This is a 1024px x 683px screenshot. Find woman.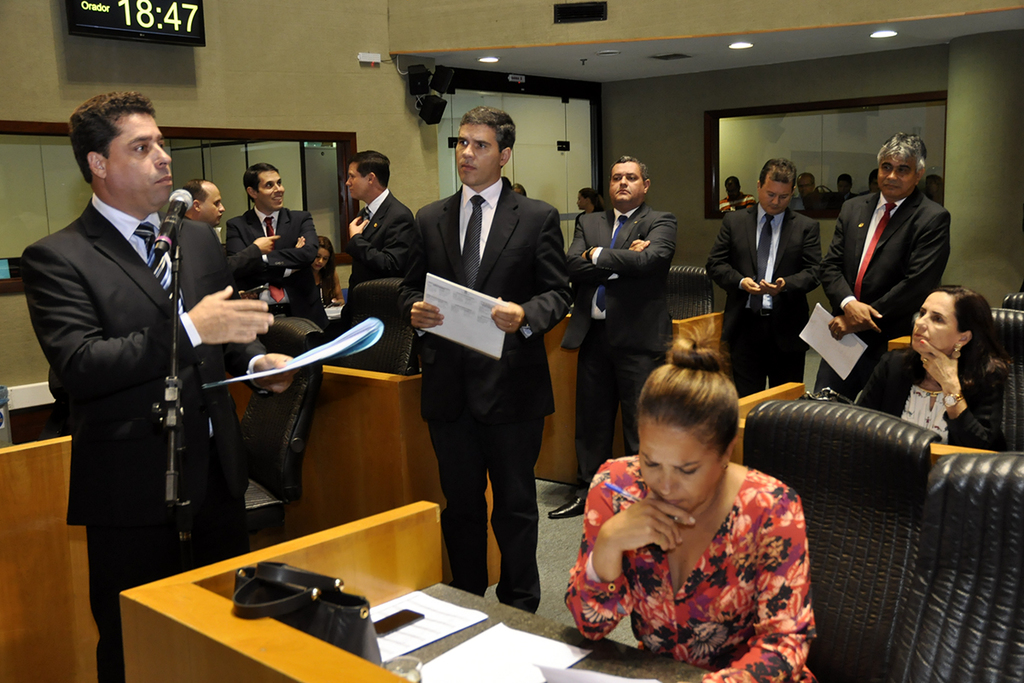
Bounding box: {"x1": 311, "y1": 236, "x2": 346, "y2": 304}.
